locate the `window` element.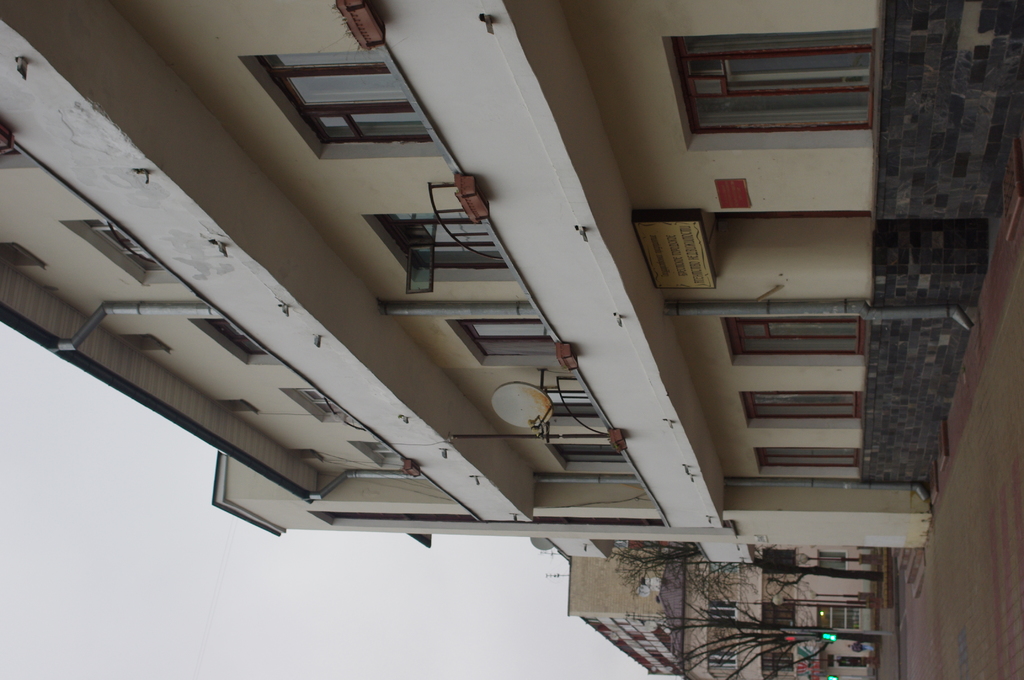
Element bbox: crop(740, 392, 860, 430).
